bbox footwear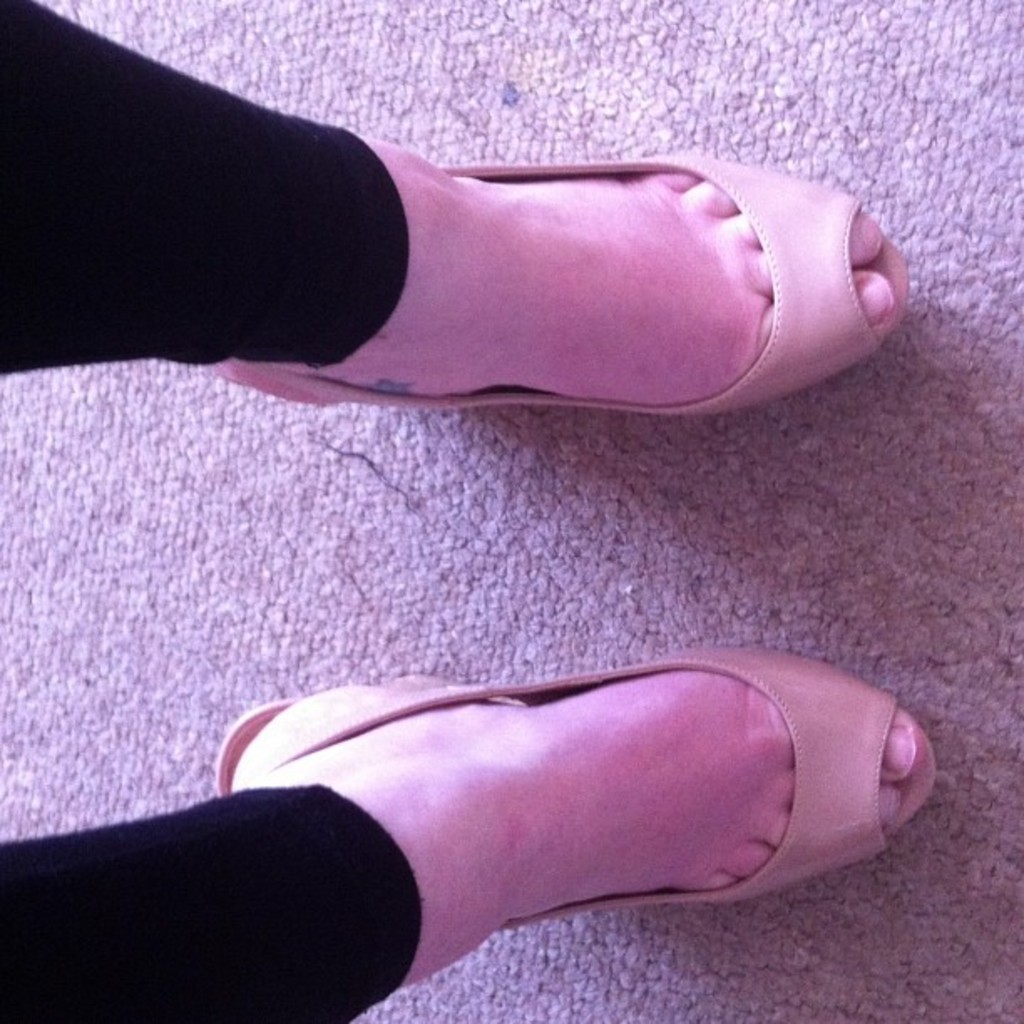
(206,634,952,939)
